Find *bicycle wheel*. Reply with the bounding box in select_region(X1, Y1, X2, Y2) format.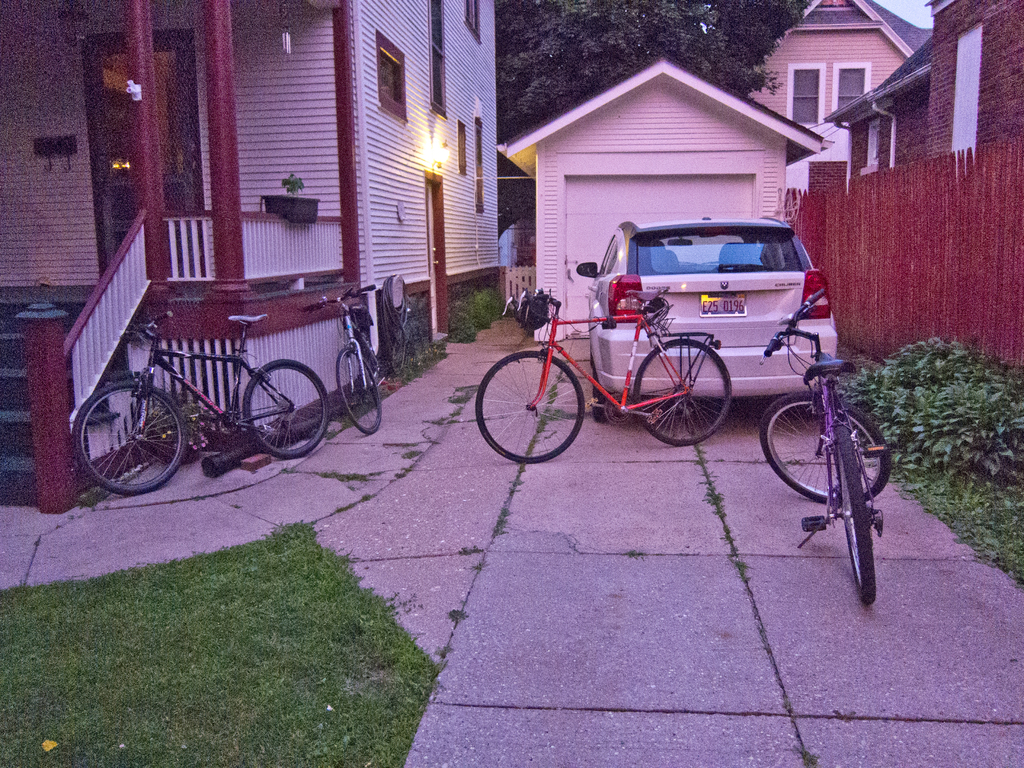
select_region(830, 424, 877, 606).
